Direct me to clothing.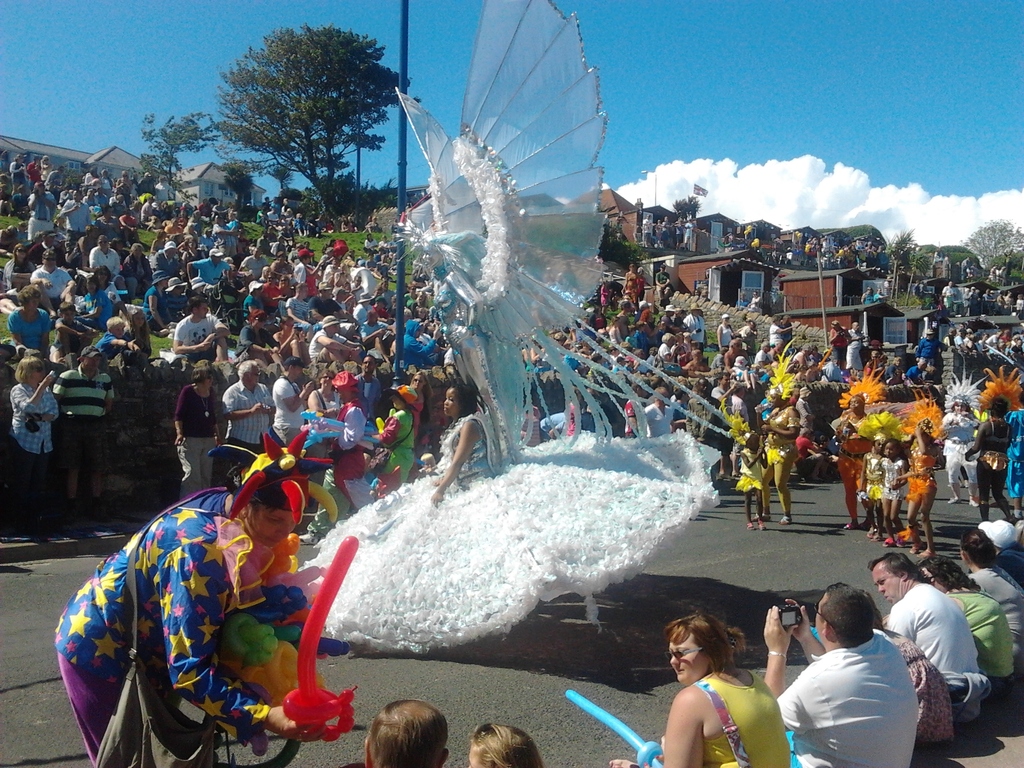
Direction: box(836, 426, 865, 518).
